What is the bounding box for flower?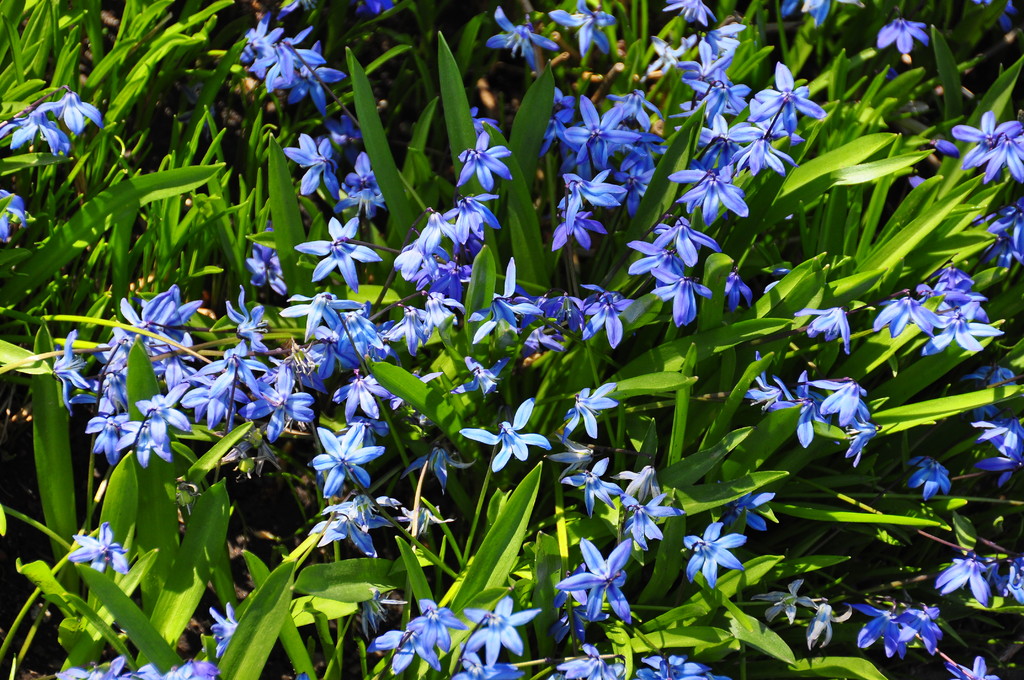
266/29/324/95.
